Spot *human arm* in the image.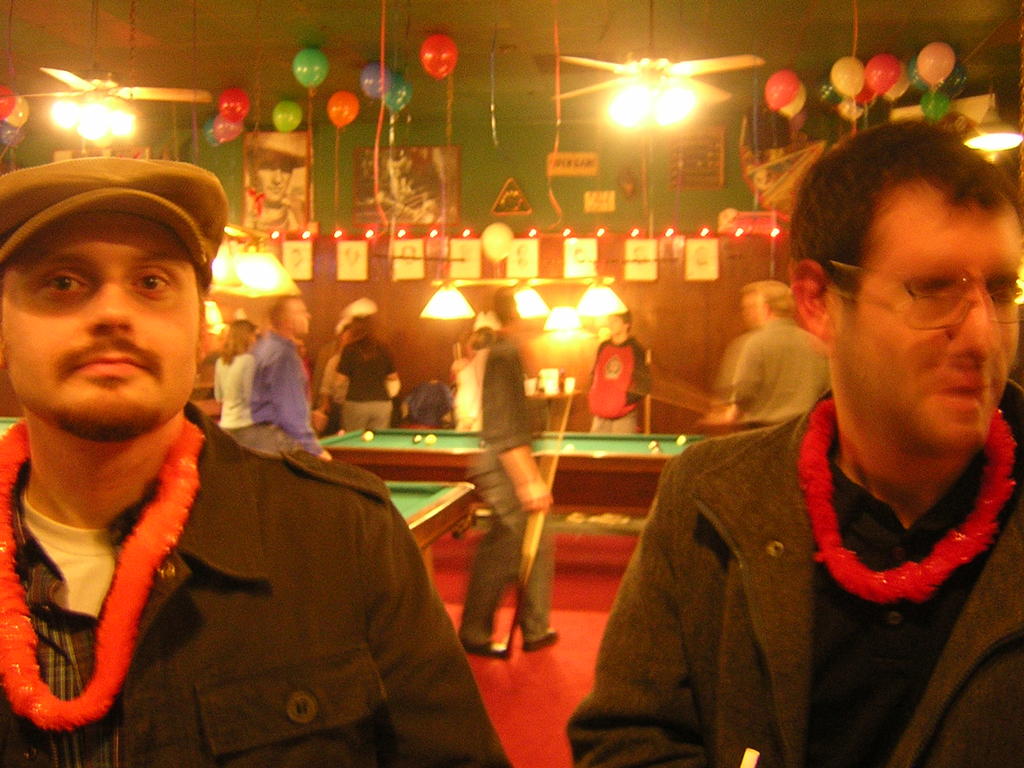
*human arm* found at detection(279, 344, 330, 461).
